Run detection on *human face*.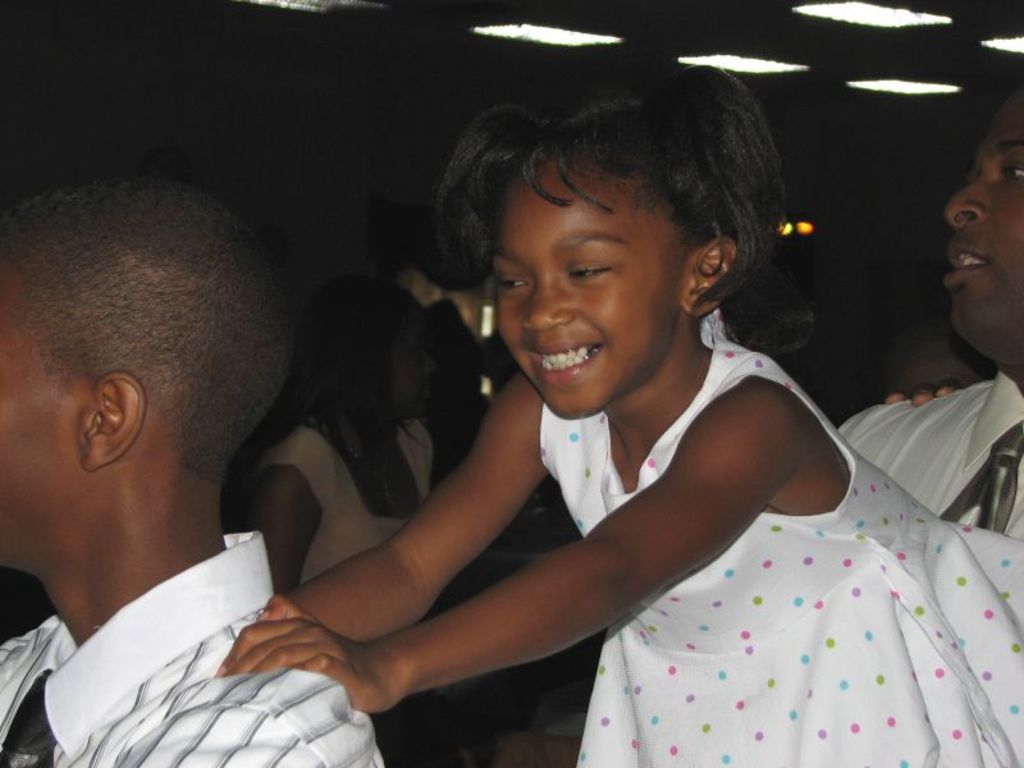
Result: 498 180 694 417.
